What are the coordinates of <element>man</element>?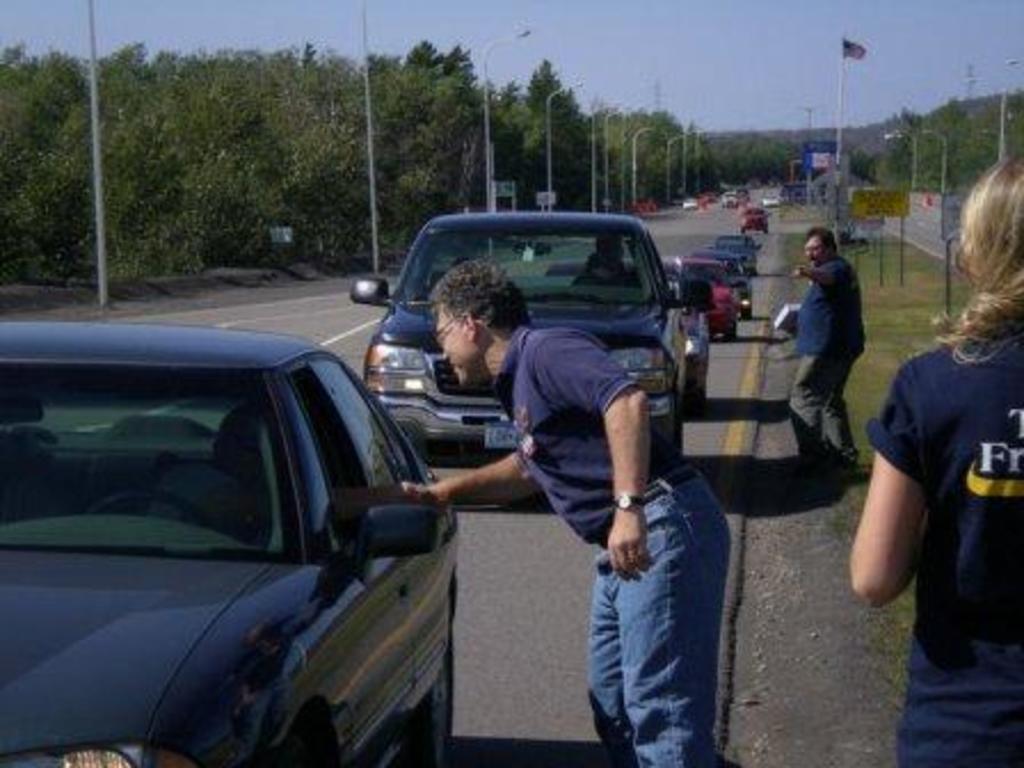
{"x1": 832, "y1": 149, "x2": 1022, "y2": 720}.
